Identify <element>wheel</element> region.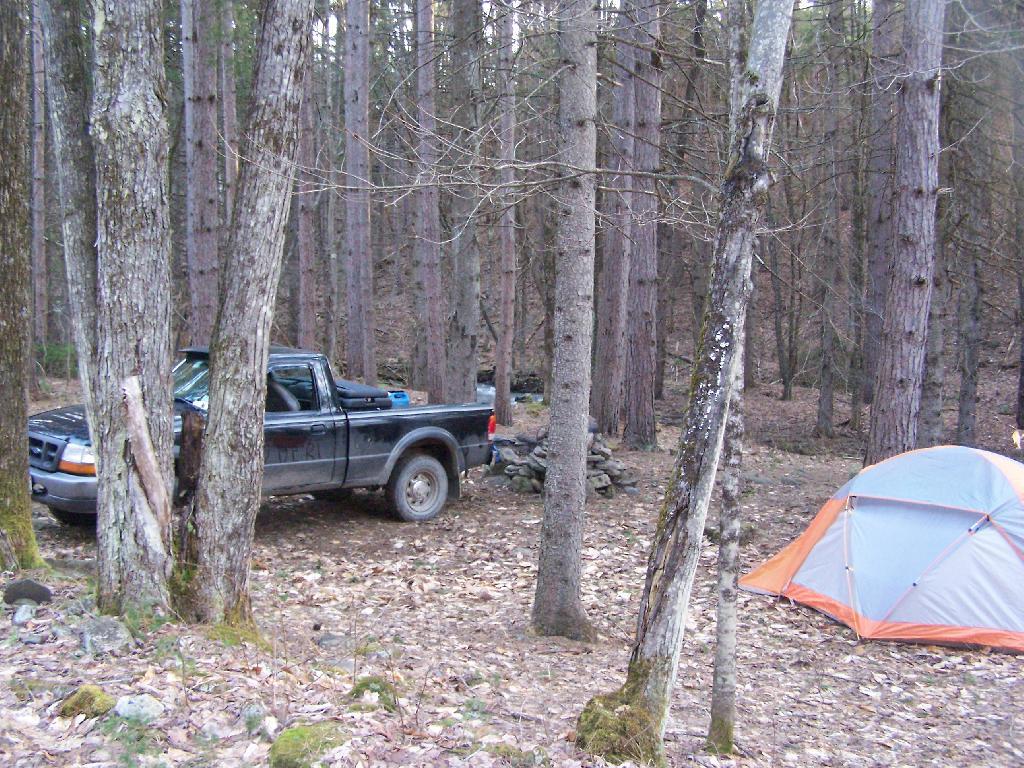
Region: 367 441 447 528.
